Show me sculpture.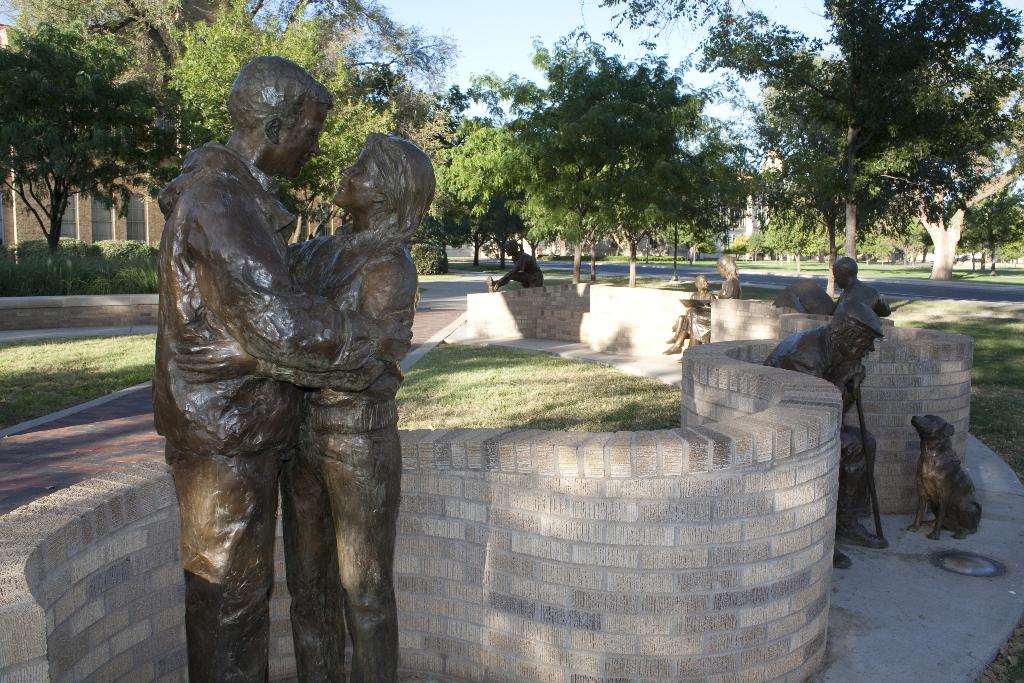
sculpture is here: Rect(756, 299, 890, 575).
